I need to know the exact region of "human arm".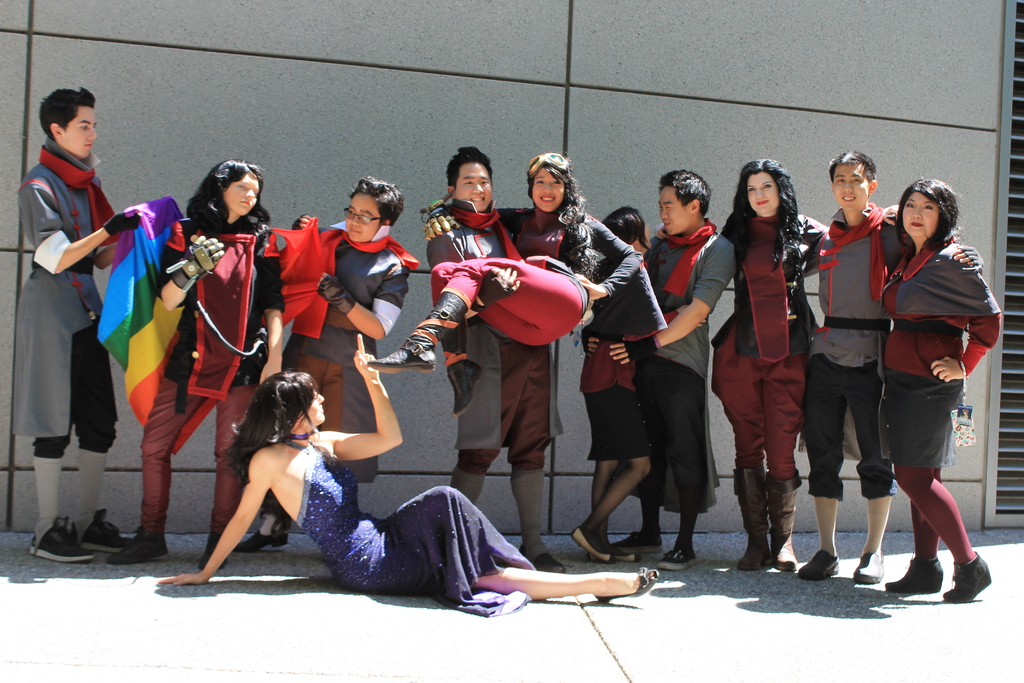
Region: rect(575, 214, 646, 300).
